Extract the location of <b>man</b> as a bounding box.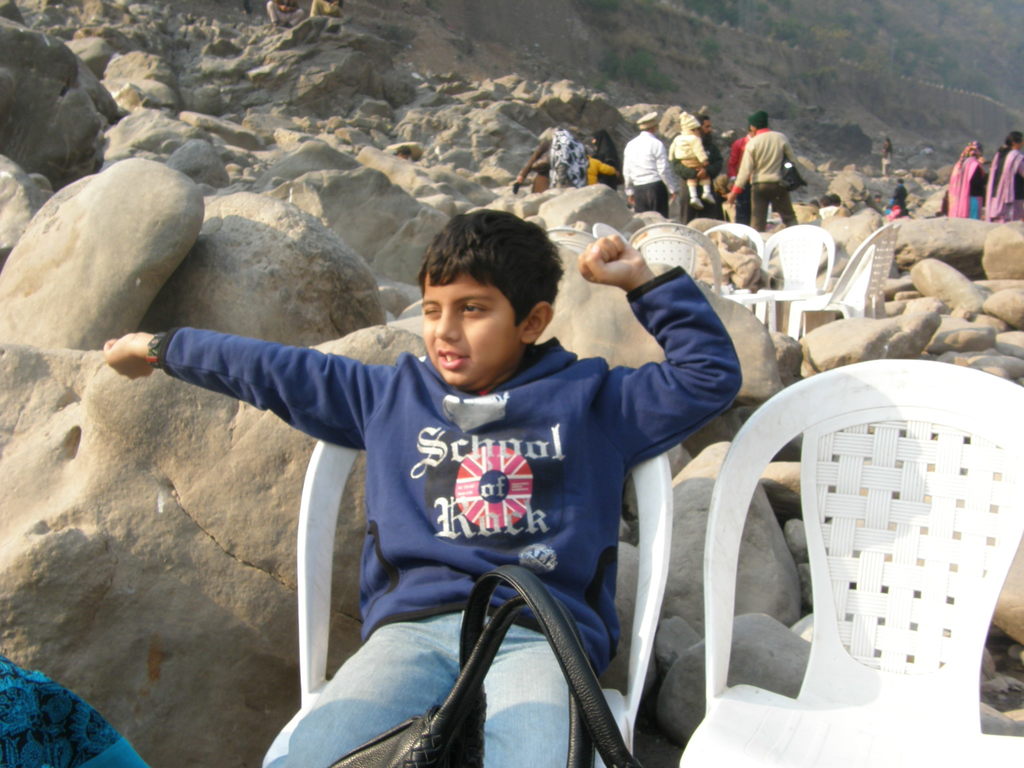
pyautogui.locateOnScreen(730, 108, 806, 234).
